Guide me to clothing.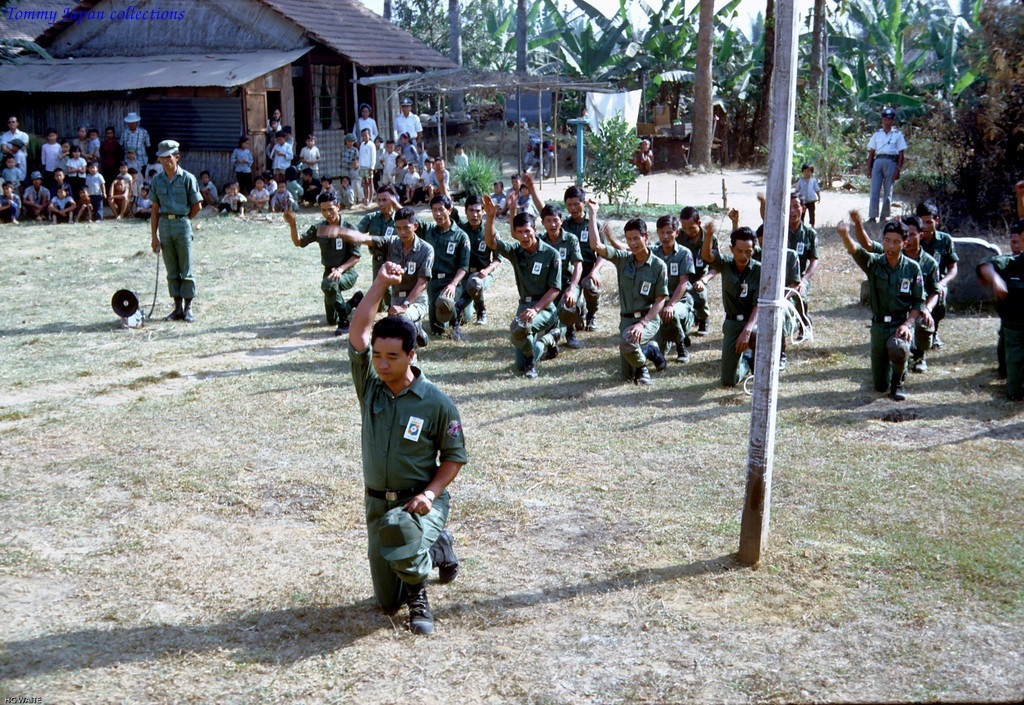
Guidance: locate(336, 184, 352, 202).
